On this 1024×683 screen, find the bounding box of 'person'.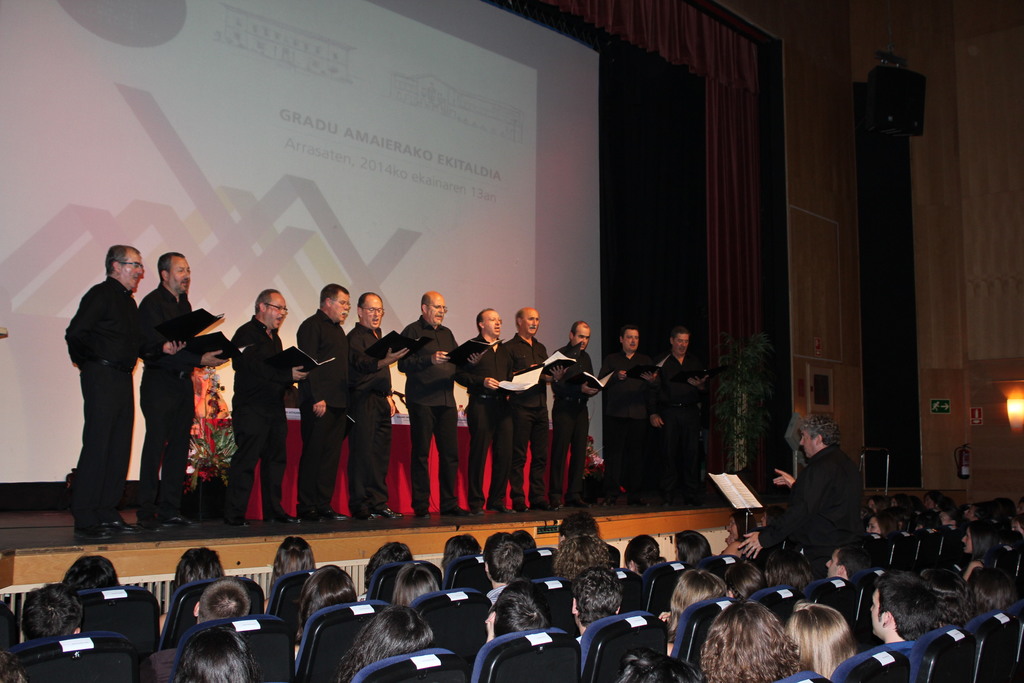
Bounding box: [349, 300, 414, 518].
